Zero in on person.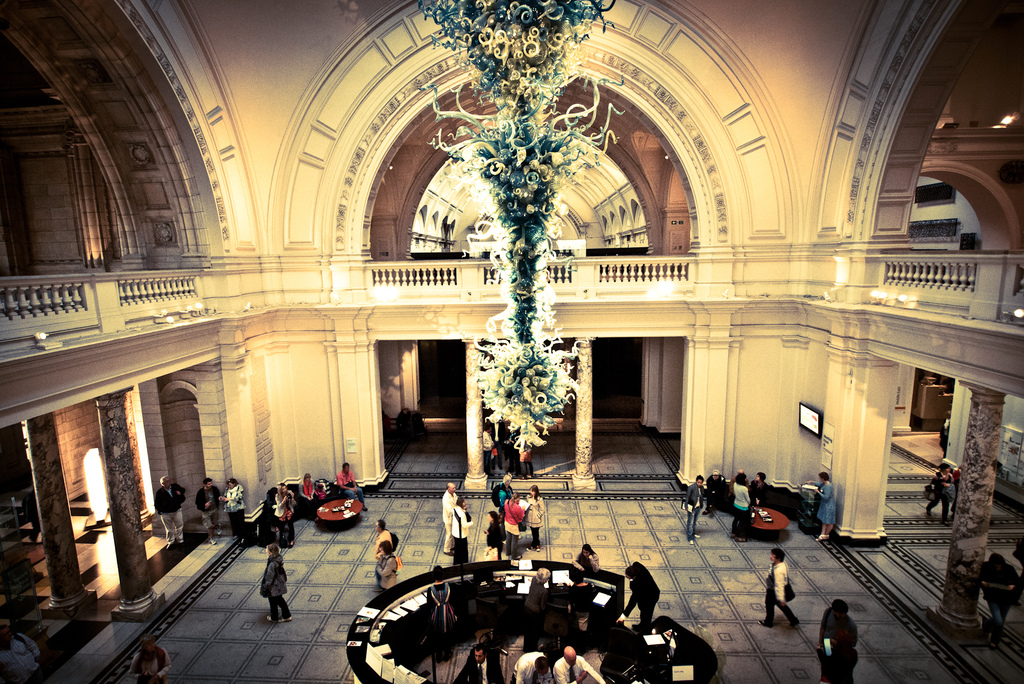
Zeroed in: [left=824, top=630, right=854, bottom=683].
